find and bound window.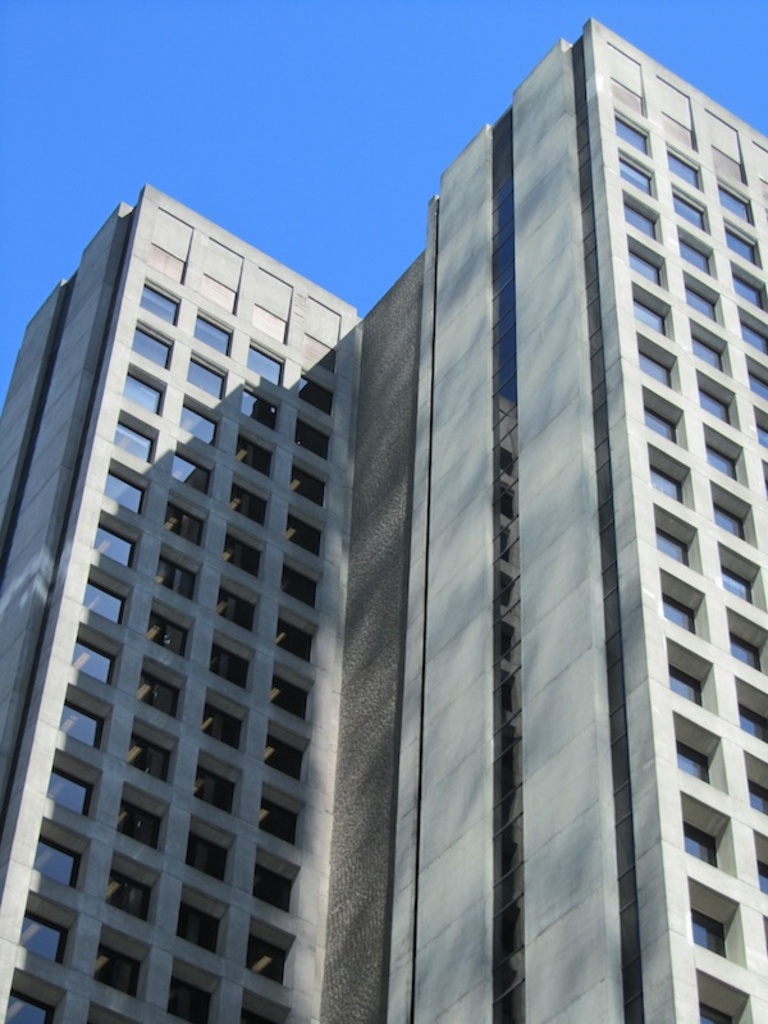
Bound: {"left": 138, "top": 664, "right": 183, "bottom": 722}.
